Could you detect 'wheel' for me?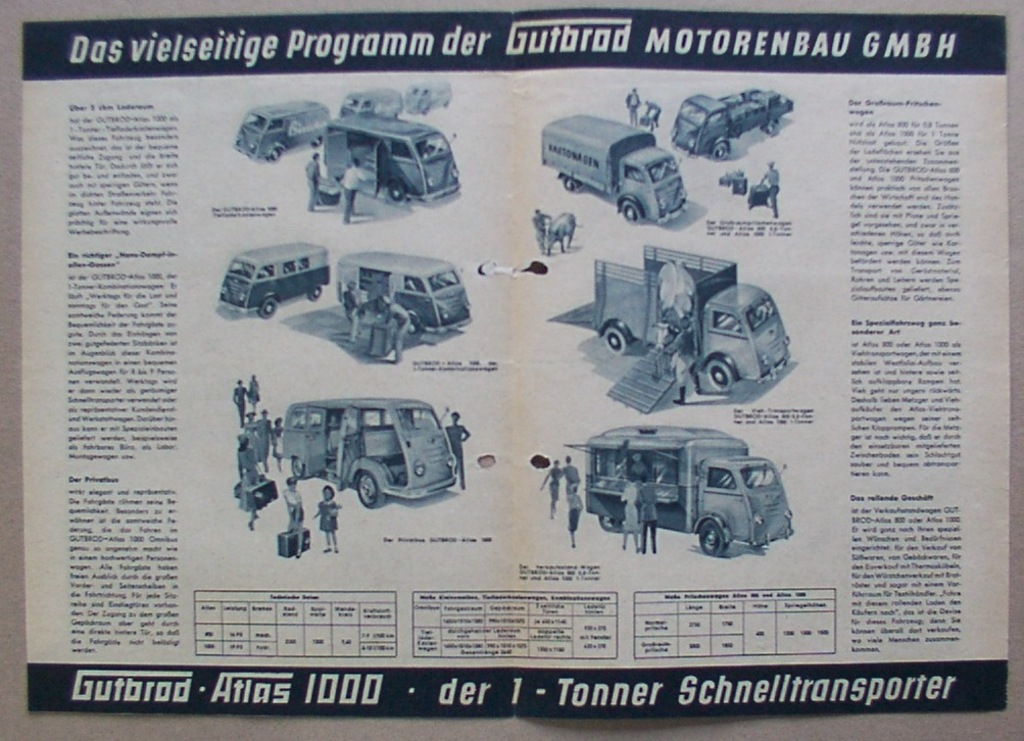
Detection result: pyautogui.locateOnScreen(383, 181, 409, 200).
